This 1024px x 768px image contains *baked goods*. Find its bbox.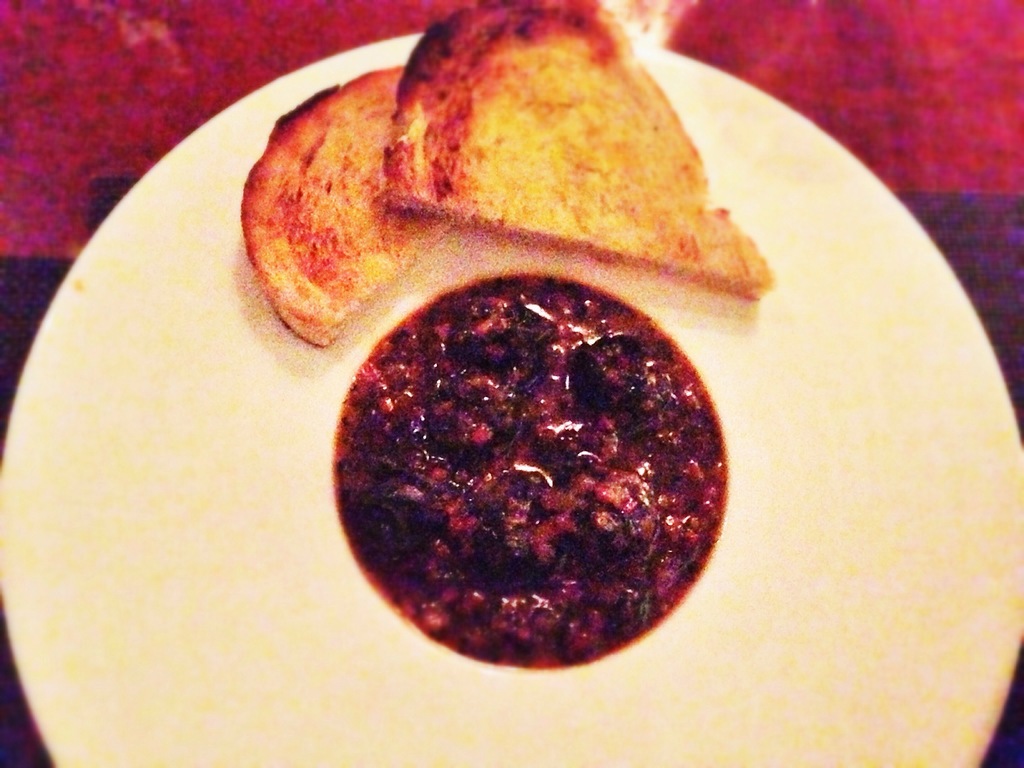
(241,62,457,348).
